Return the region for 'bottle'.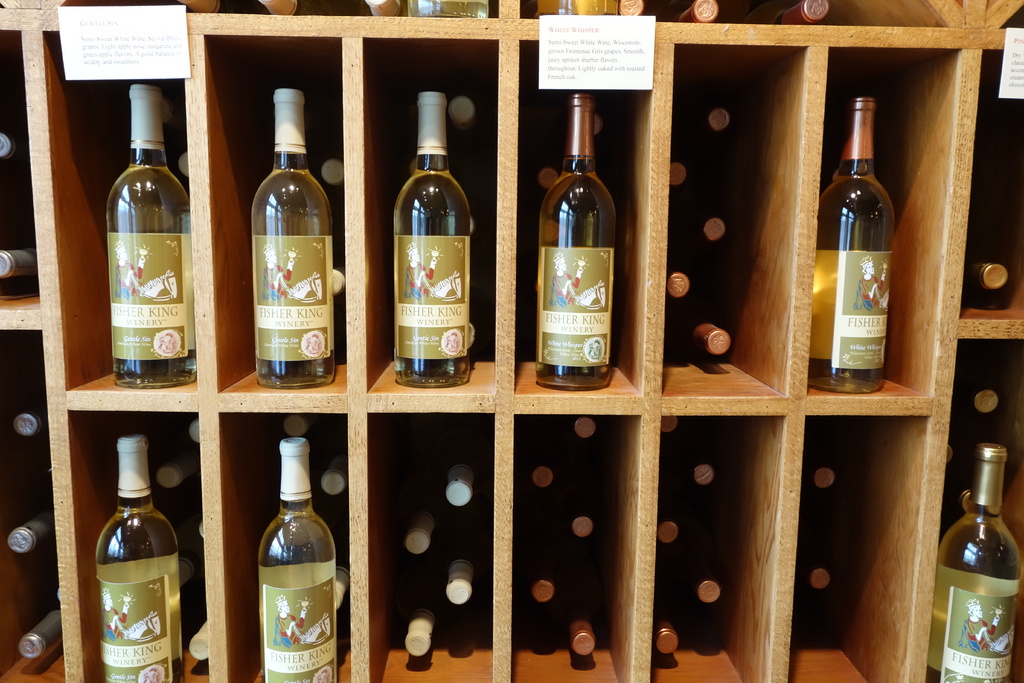
{"x1": 564, "y1": 415, "x2": 619, "y2": 445}.
